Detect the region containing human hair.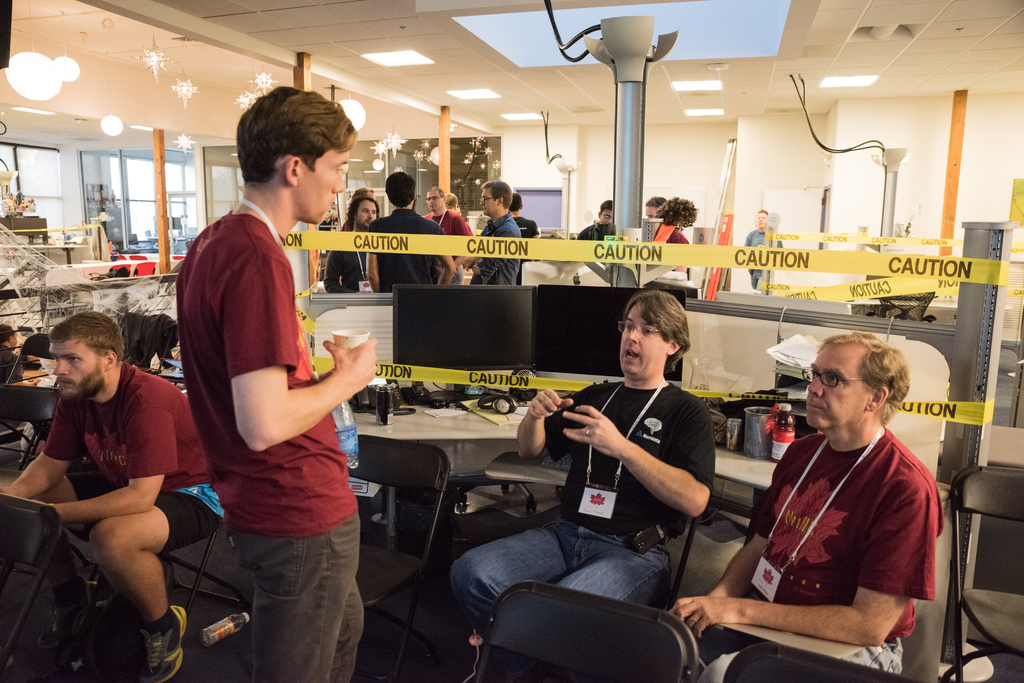
bbox=[447, 195, 458, 211].
